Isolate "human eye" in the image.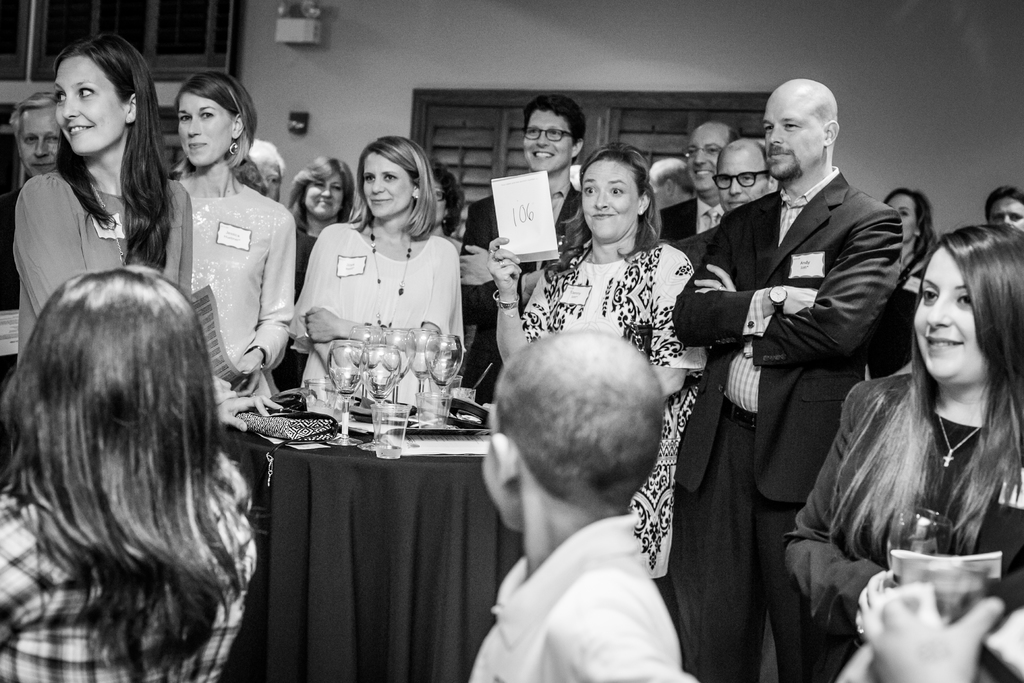
Isolated region: BBox(707, 146, 720, 155).
